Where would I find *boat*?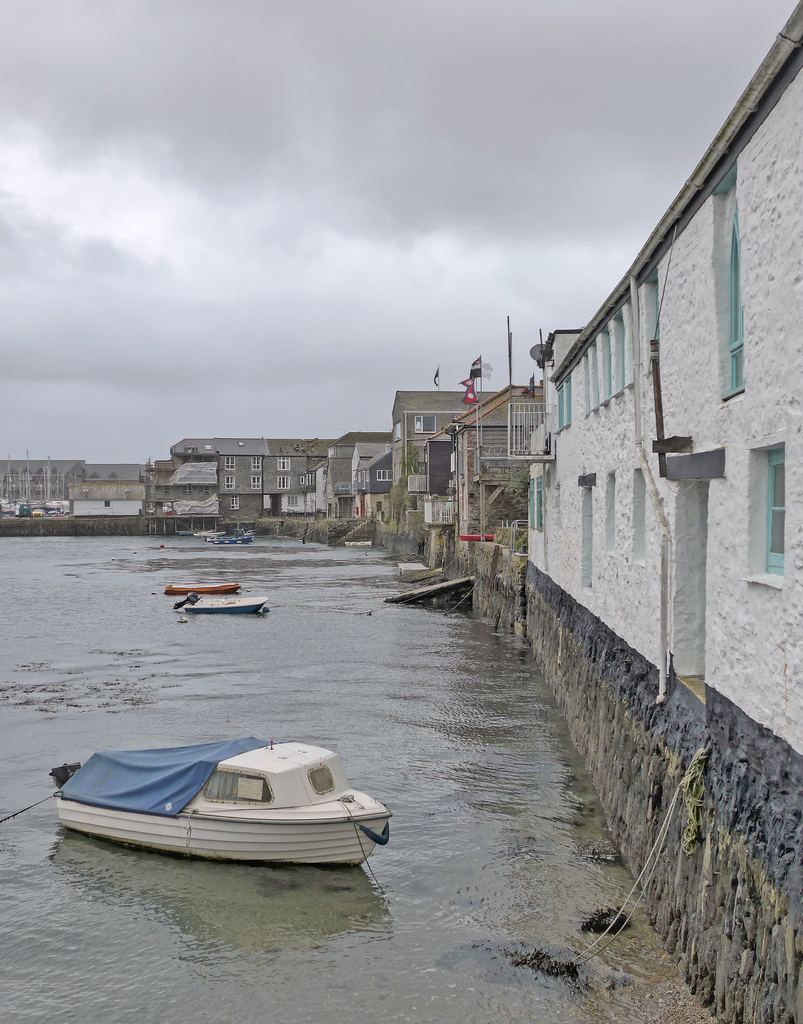
At bbox=[49, 725, 404, 862].
